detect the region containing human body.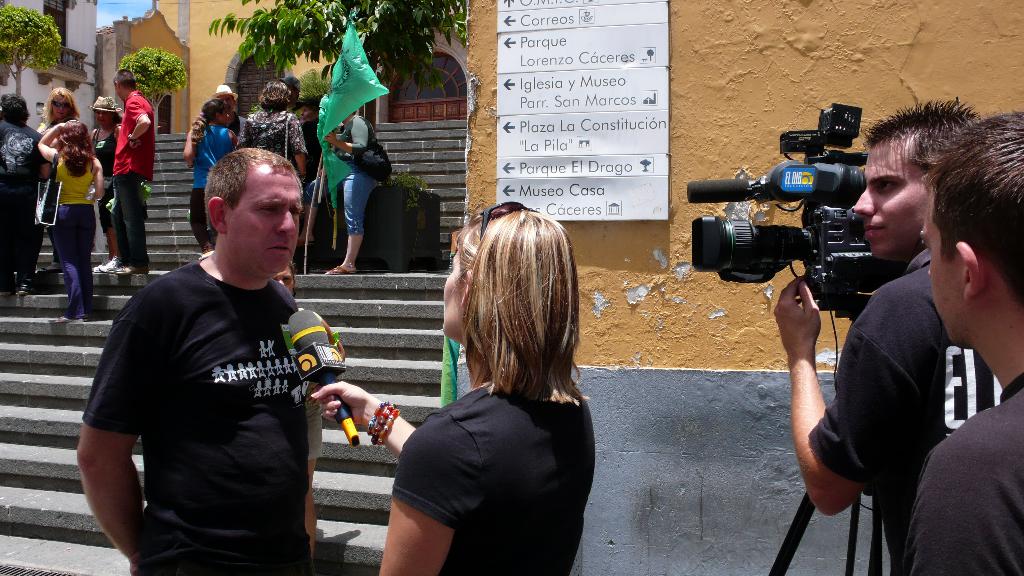
box=[772, 86, 975, 575].
